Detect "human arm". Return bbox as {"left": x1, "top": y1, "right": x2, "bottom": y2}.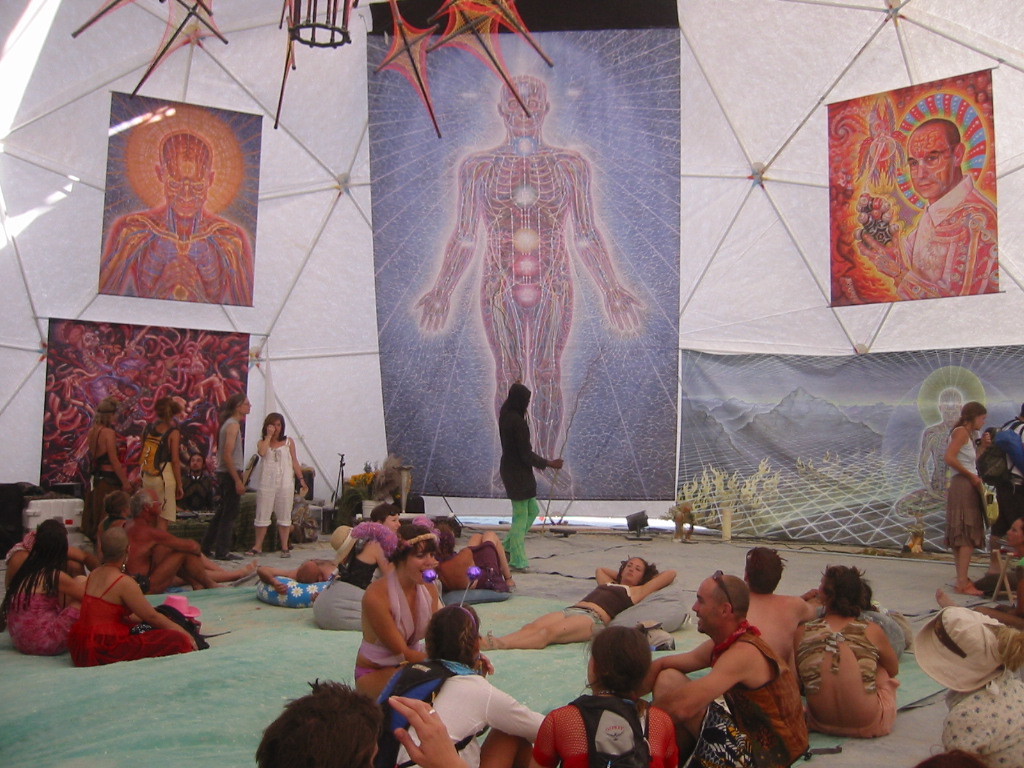
{"left": 256, "top": 423, "right": 276, "bottom": 460}.
